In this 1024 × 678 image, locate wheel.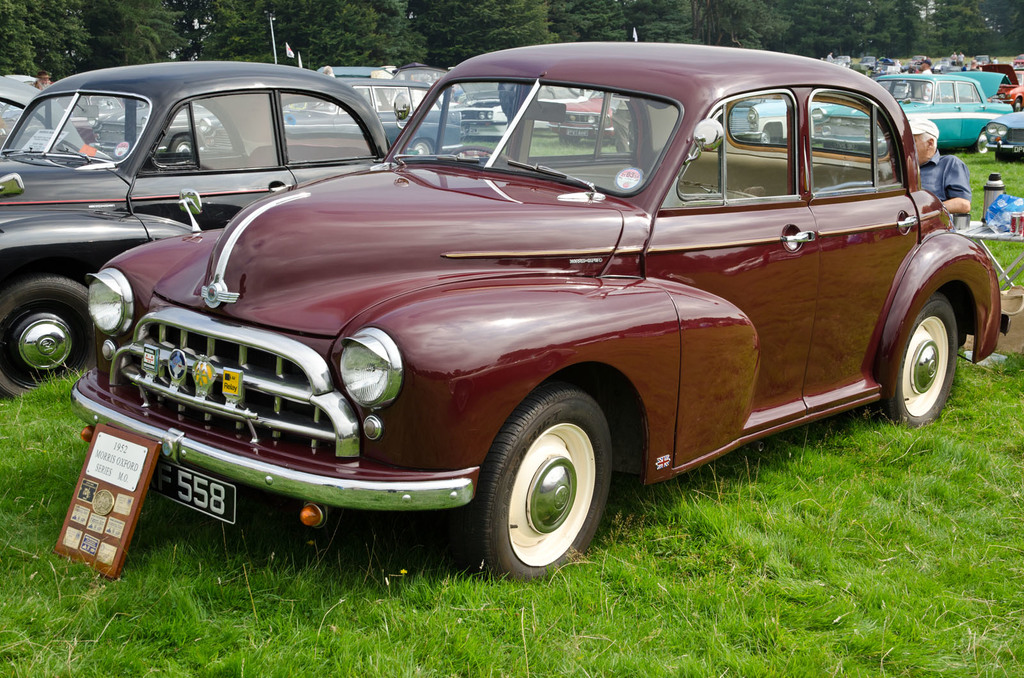
Bounding box: 1013,97,1023,111.
